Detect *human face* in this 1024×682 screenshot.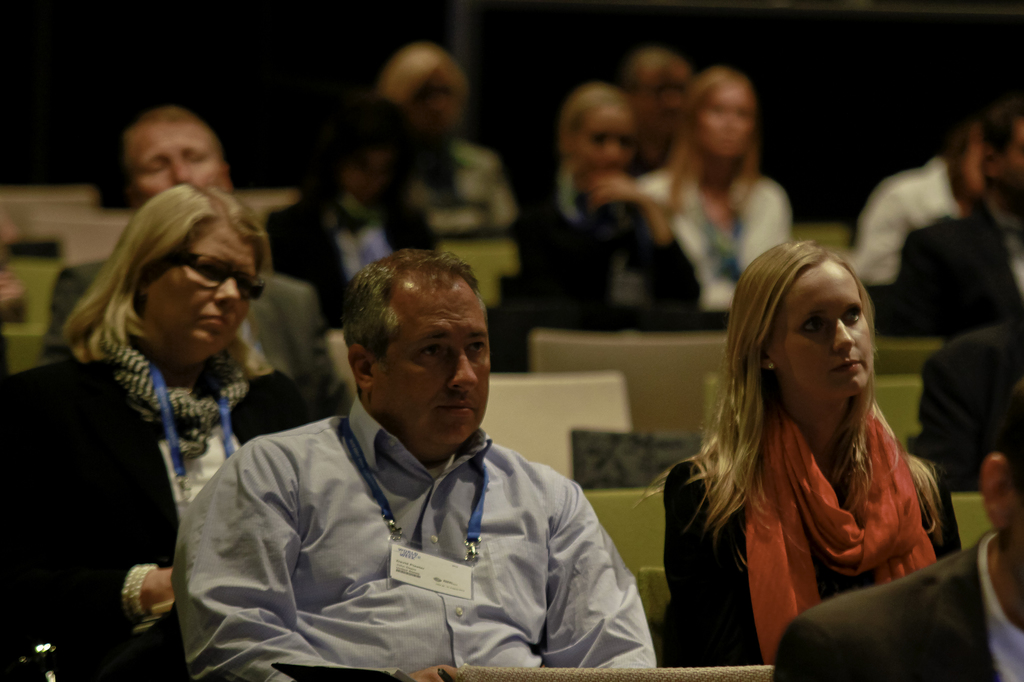
Detection: {"x1": 138, "y1": 212, "x2": 263, "y2": 362}.
